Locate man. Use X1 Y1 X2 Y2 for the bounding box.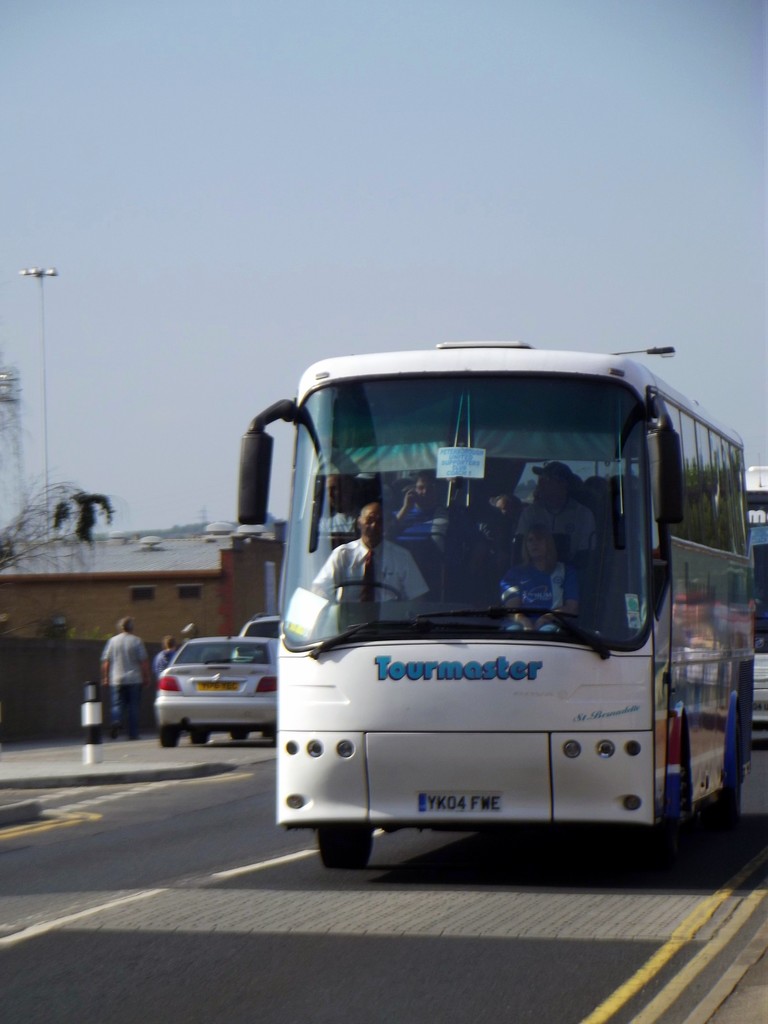
384 466 465 554.
